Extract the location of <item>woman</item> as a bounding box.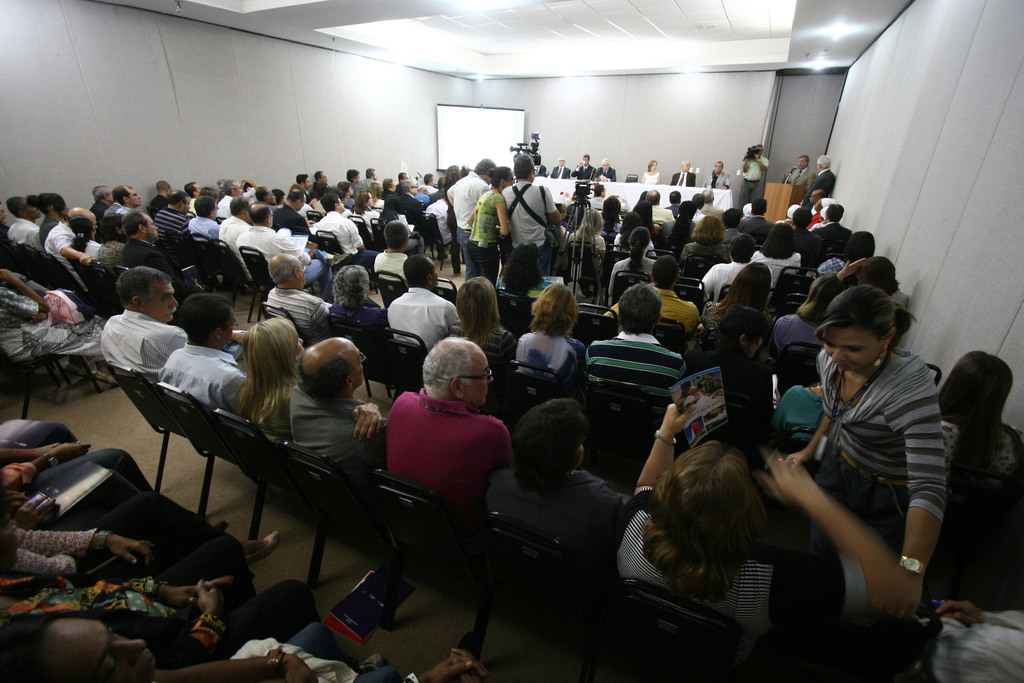
617,212,651,251.
